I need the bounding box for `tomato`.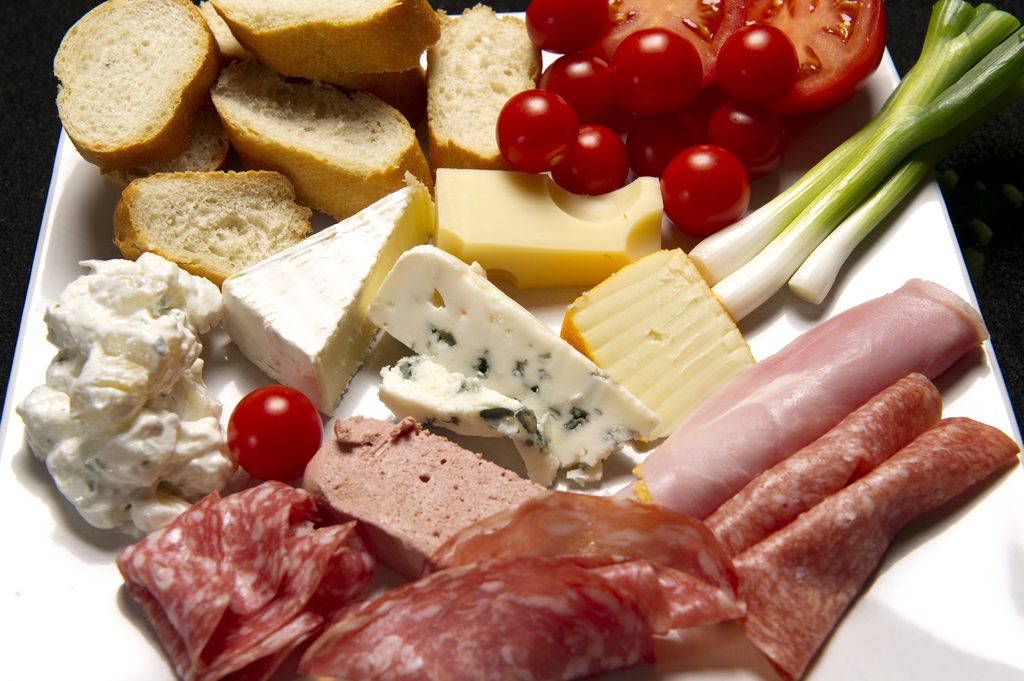
Here it is: locate(600, 0, 895, 105).
